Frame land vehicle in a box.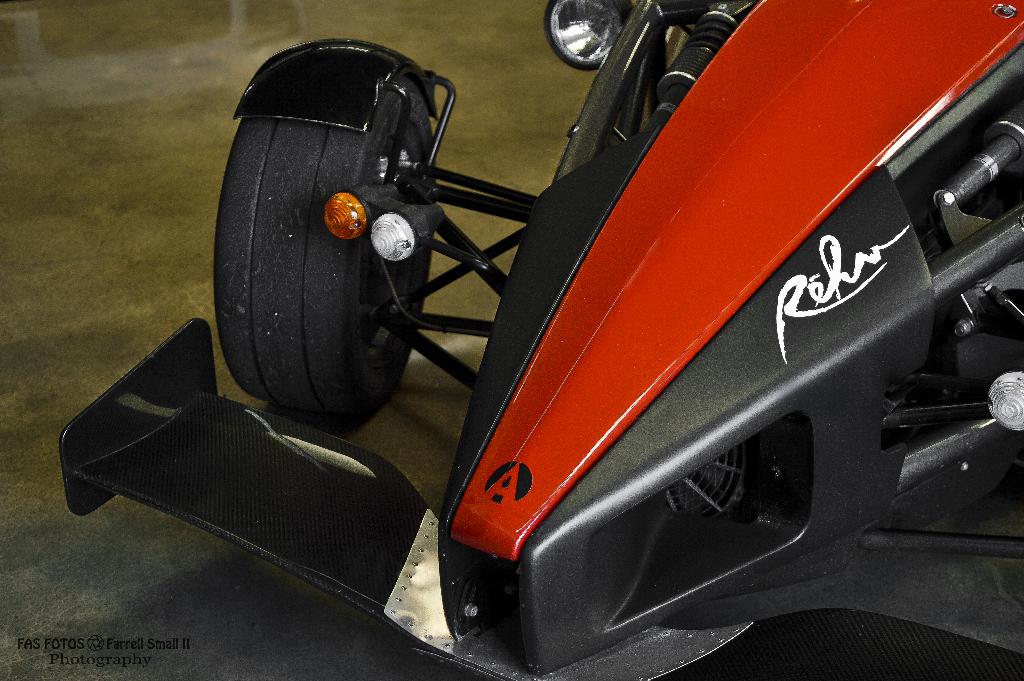
(x1=87, y1=4, x2=1023, y2=663).
